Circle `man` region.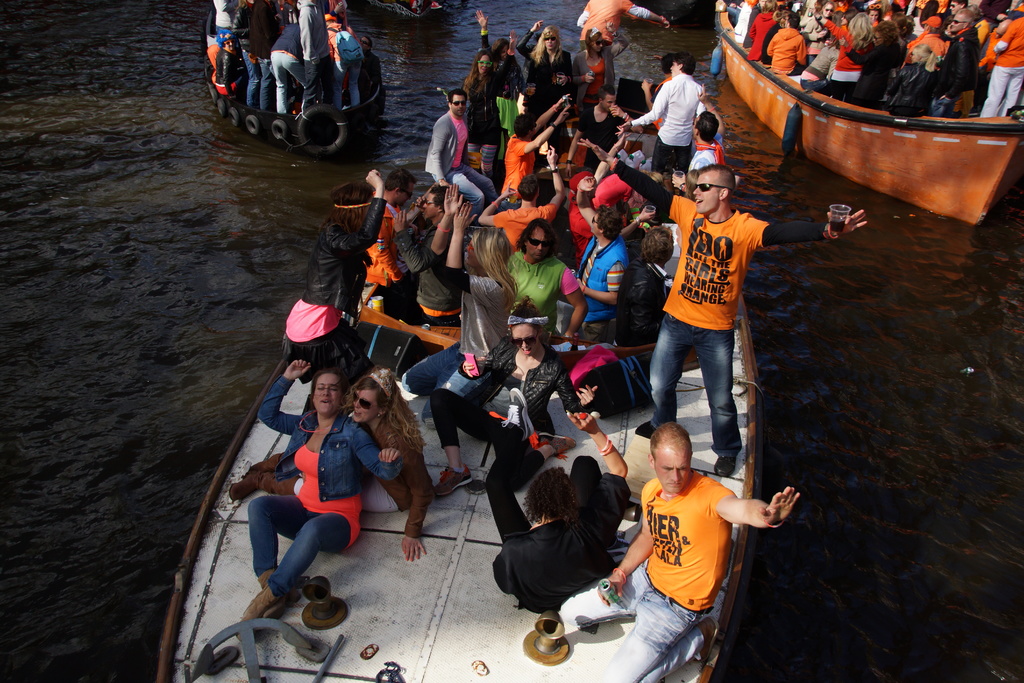
Region: crop(269, 19, 306, 117).
